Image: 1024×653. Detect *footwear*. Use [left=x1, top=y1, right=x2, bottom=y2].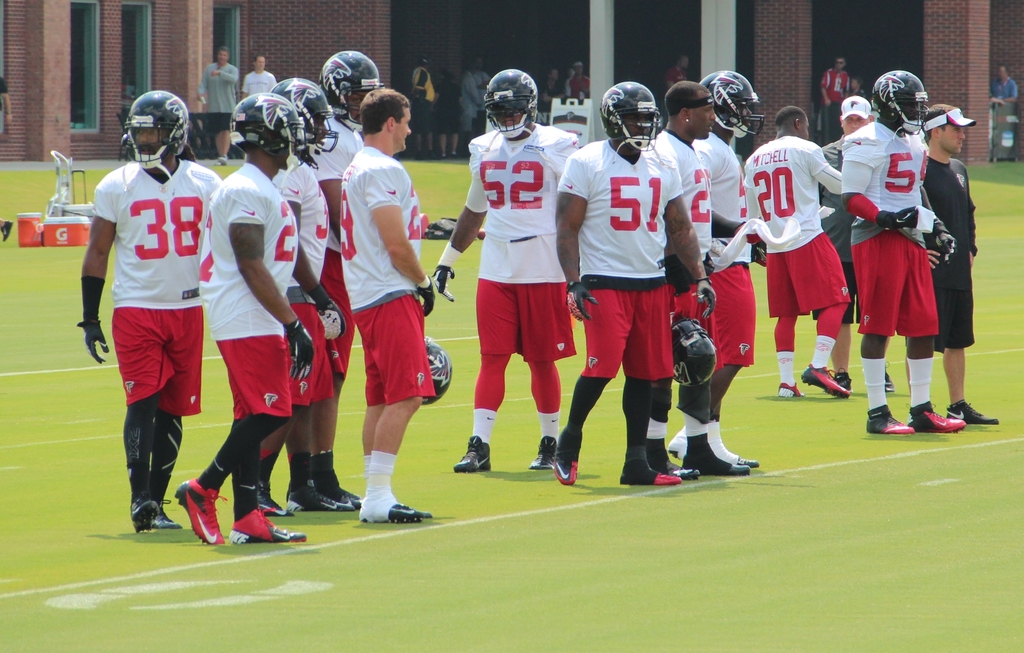
[left=381, top=499, right=429, bottom=522].
